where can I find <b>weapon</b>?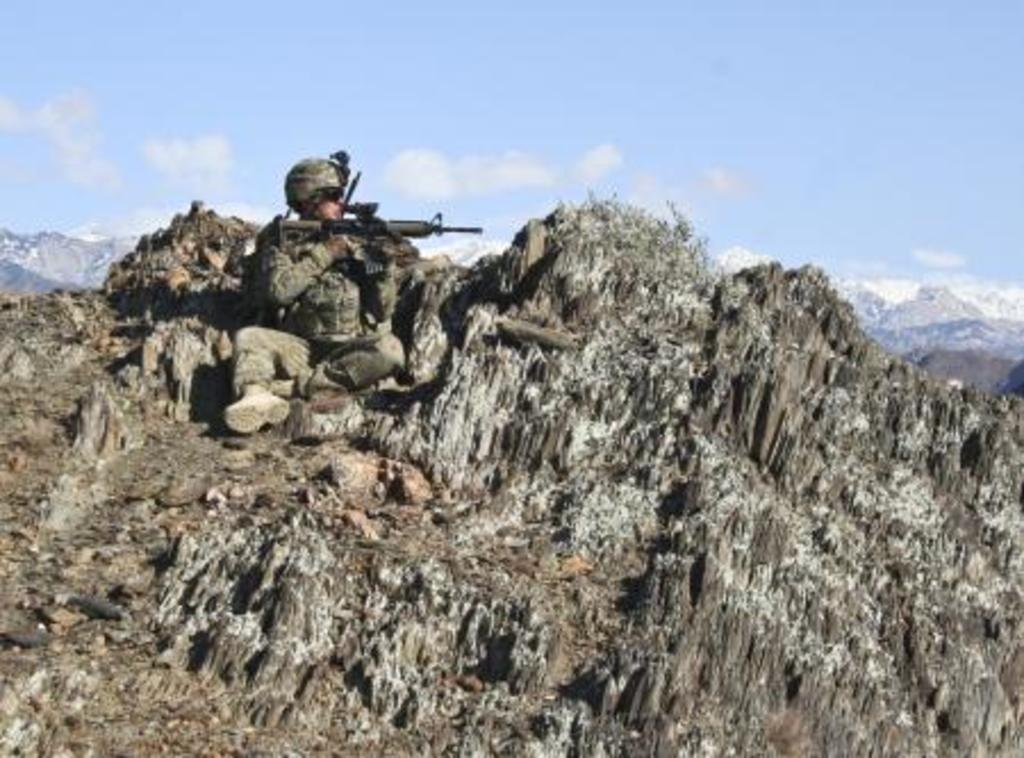
You can find it at box=[269, 198, 485, 275].
